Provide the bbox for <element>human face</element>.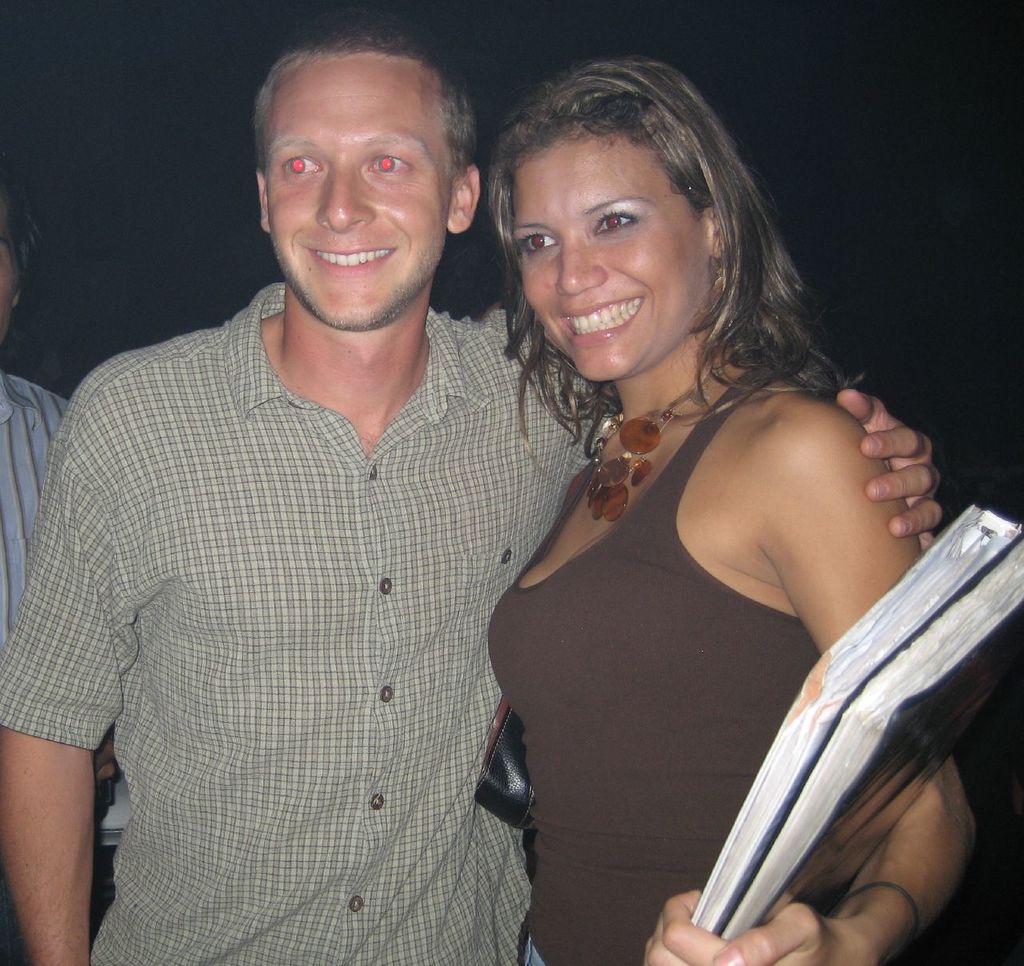
516:137:709:388.
